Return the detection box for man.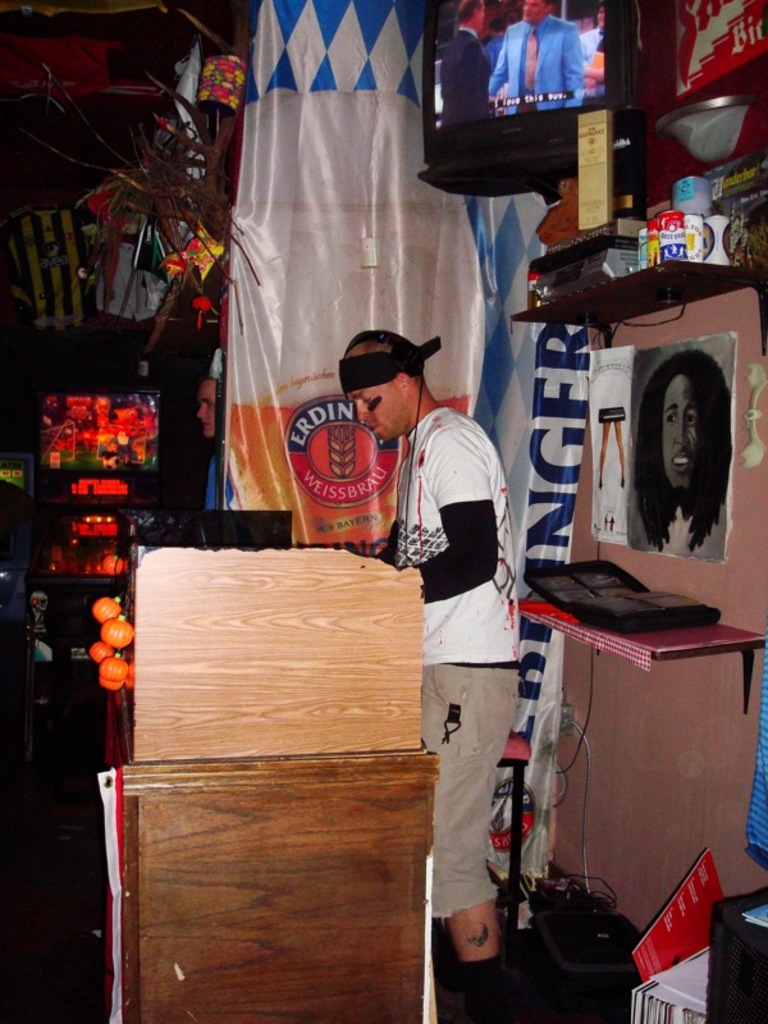
bbox=(340, 317, 526, 810).
